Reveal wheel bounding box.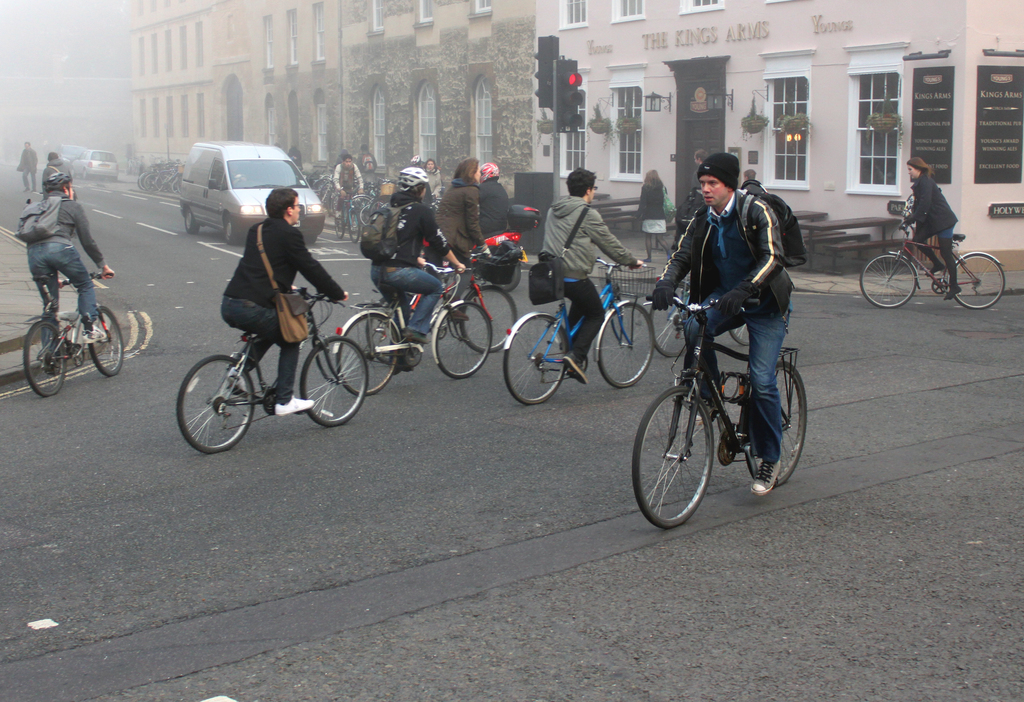
Revealed: (x1=173, y1=348, x2=244, y2=453).
